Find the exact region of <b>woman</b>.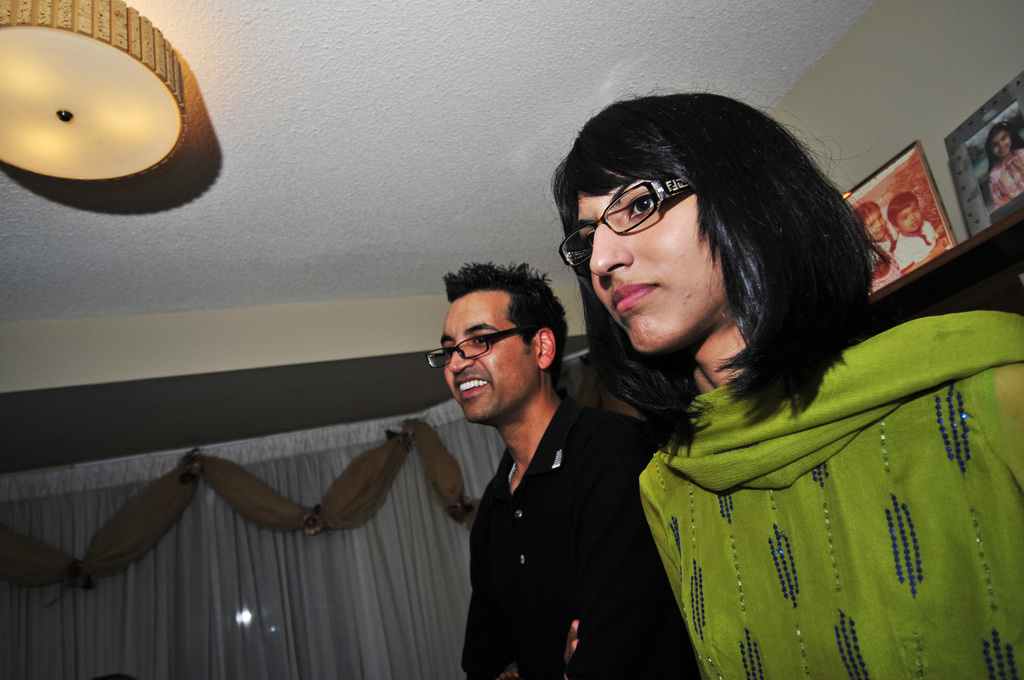
Exact region: select_region(501, 85, 927, 679).
